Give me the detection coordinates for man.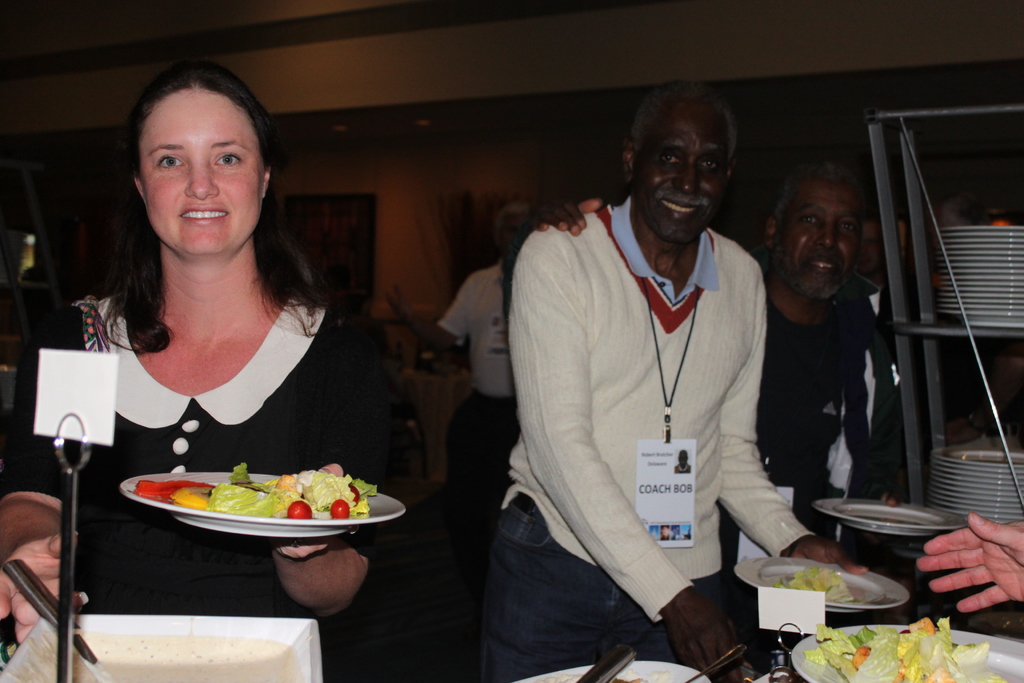
529:160:913:578.
